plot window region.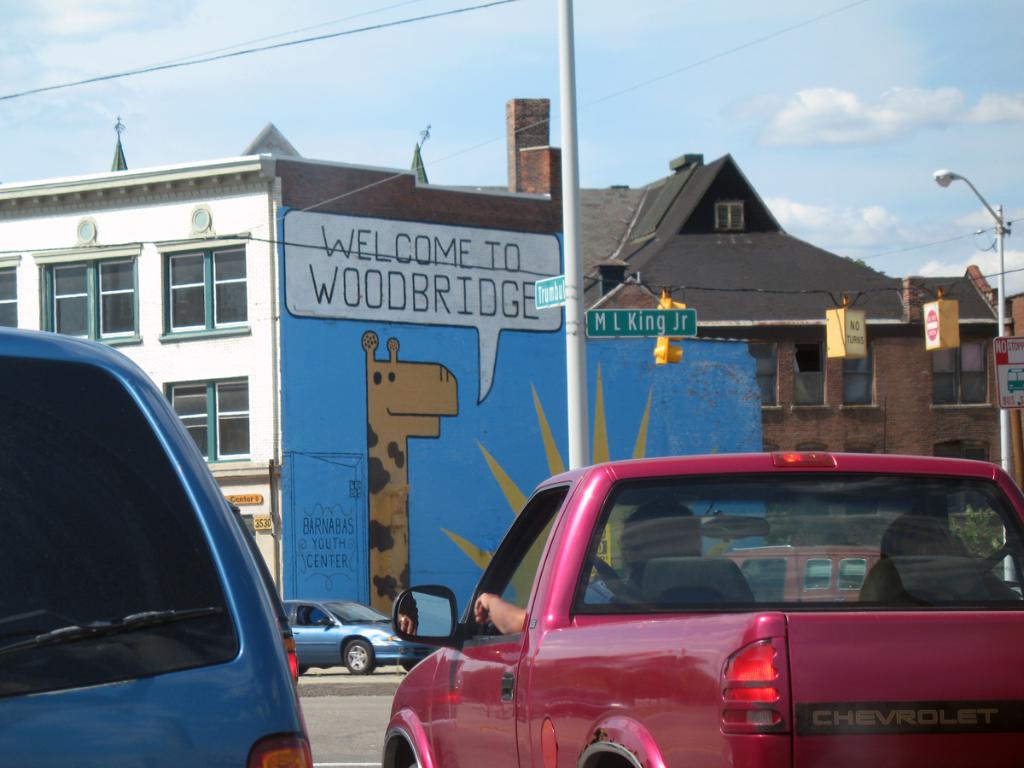
Plotted at 748:344:778:409.
